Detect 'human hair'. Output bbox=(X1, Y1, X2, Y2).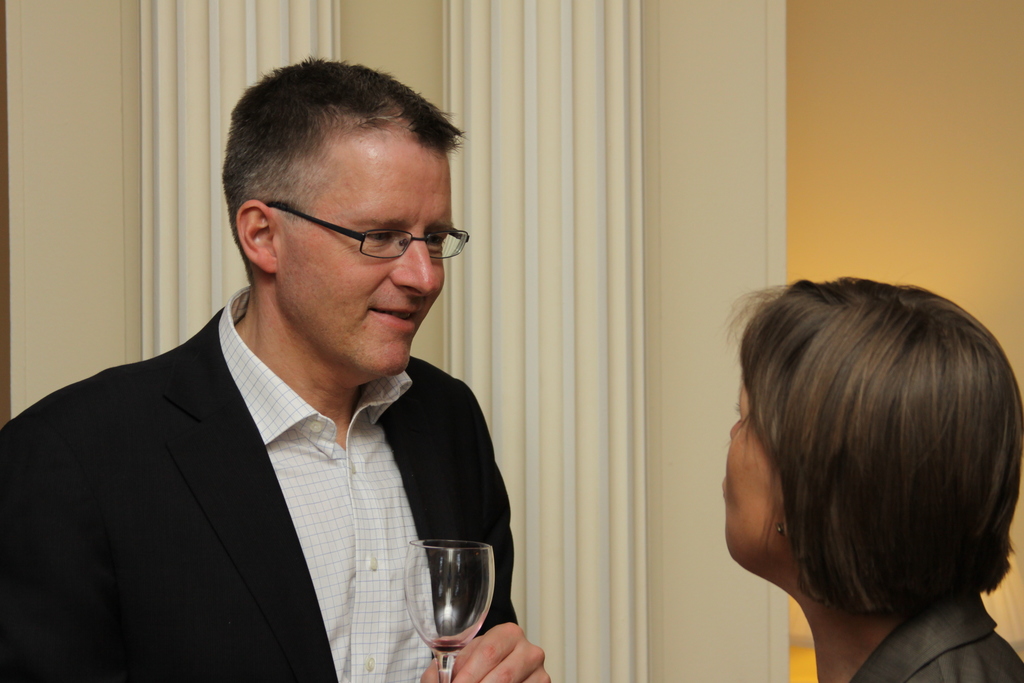
bbox=(225, 68, 474, 266).
